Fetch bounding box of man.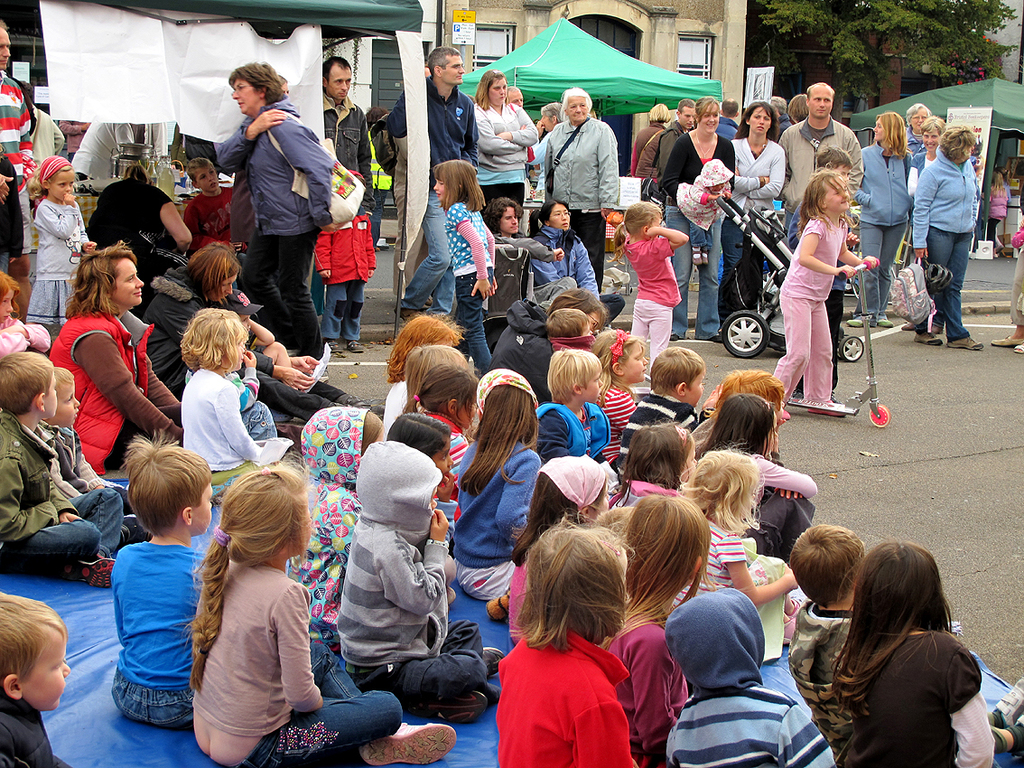
Bbox: 654 98 697 190.
